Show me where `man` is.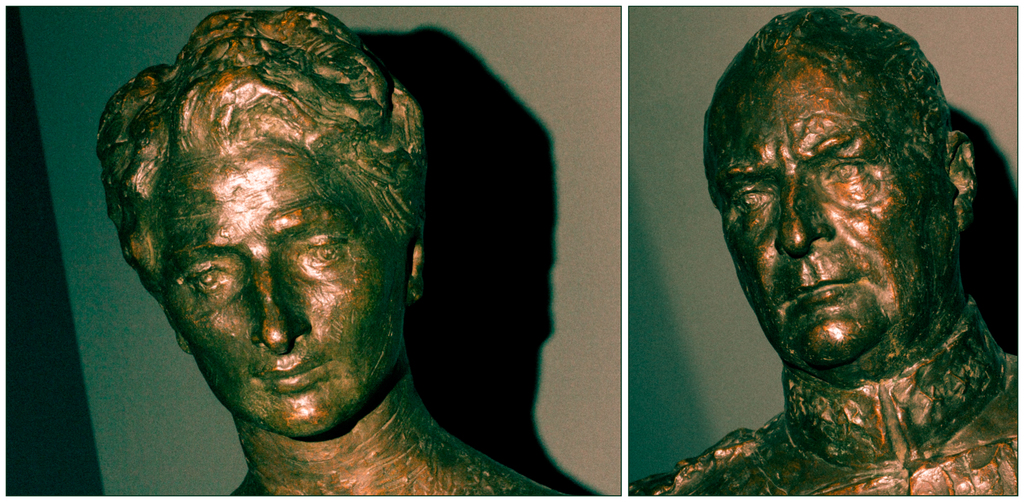
`man` is at x1=82, y1=17, x2=629, y2=492.
